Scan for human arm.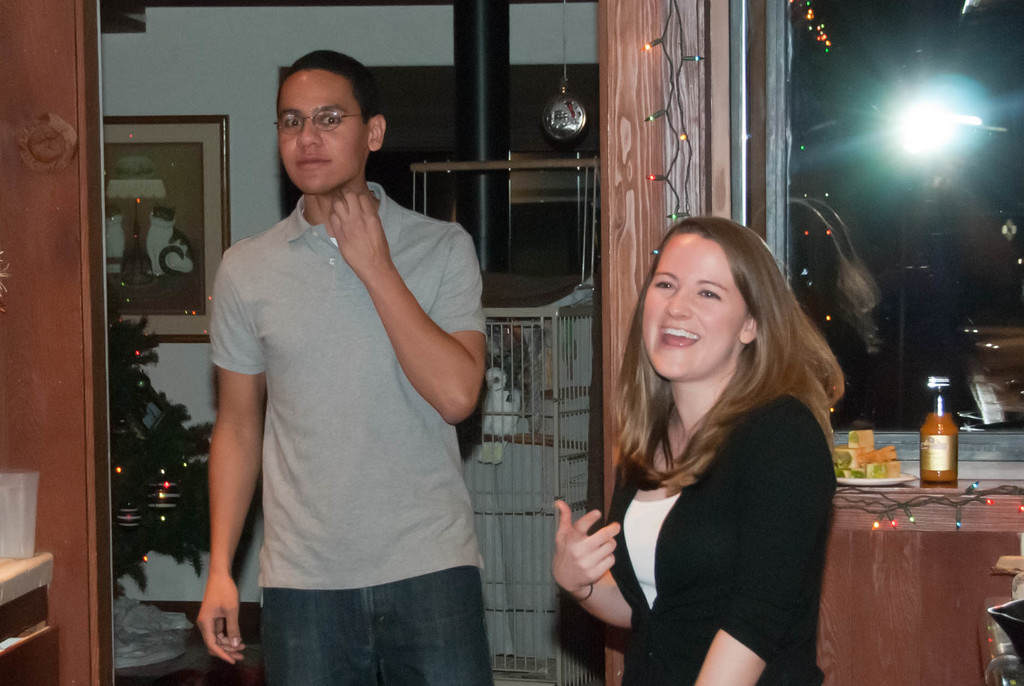
Scan result: 692:432:834:685.
